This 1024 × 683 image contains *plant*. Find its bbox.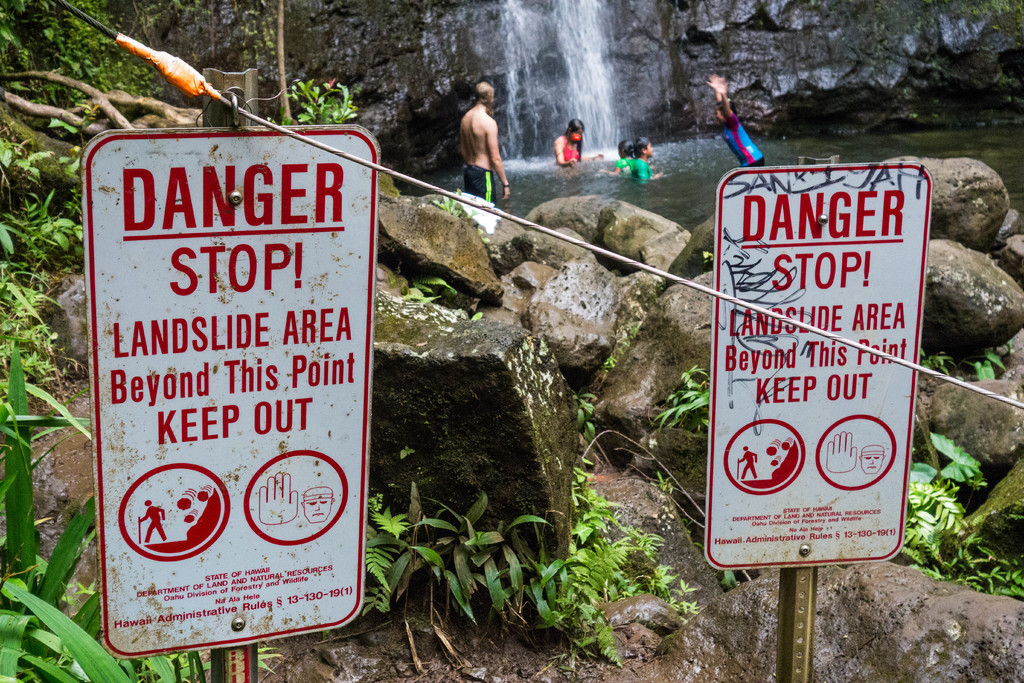
426/189/476/222.
